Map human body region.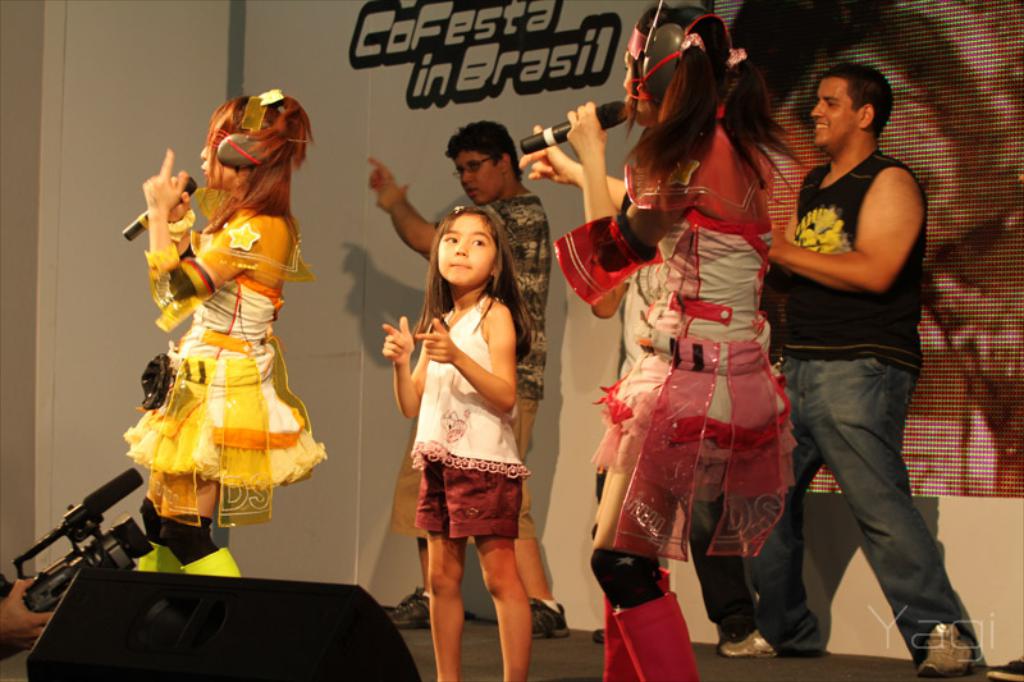
Mapped to locate(116, 102, 312, 591).
